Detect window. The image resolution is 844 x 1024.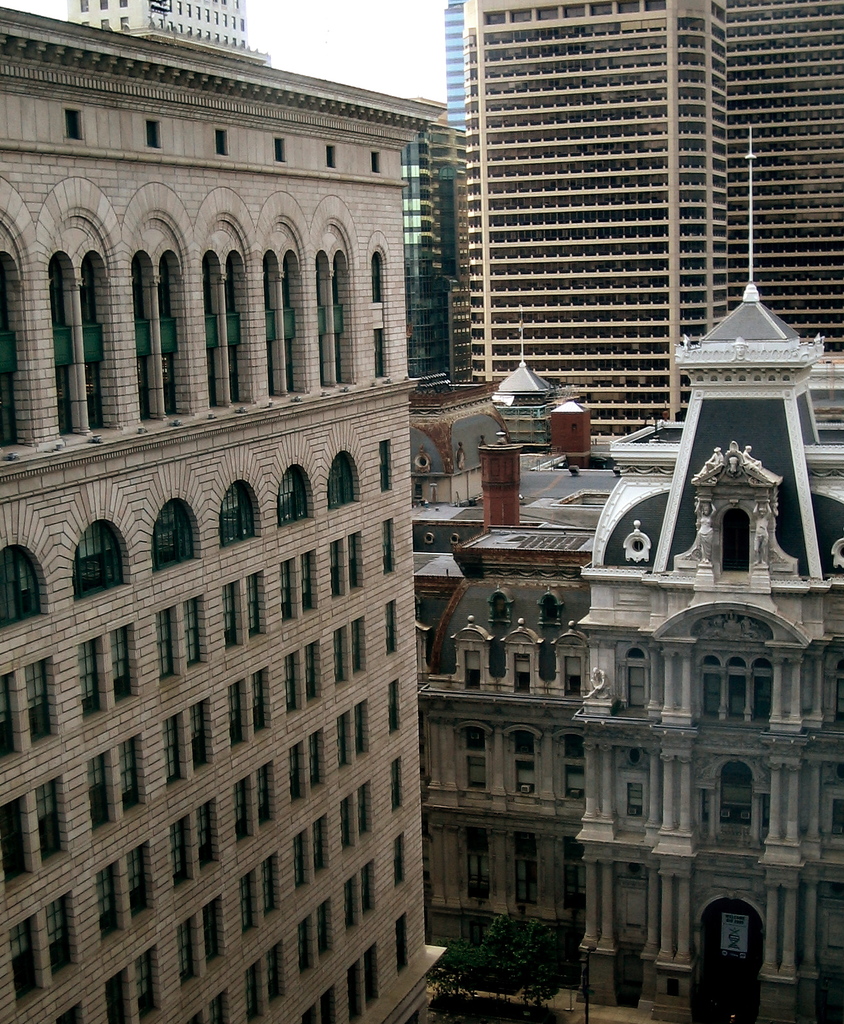
box=[240, 36, 248, 53].
